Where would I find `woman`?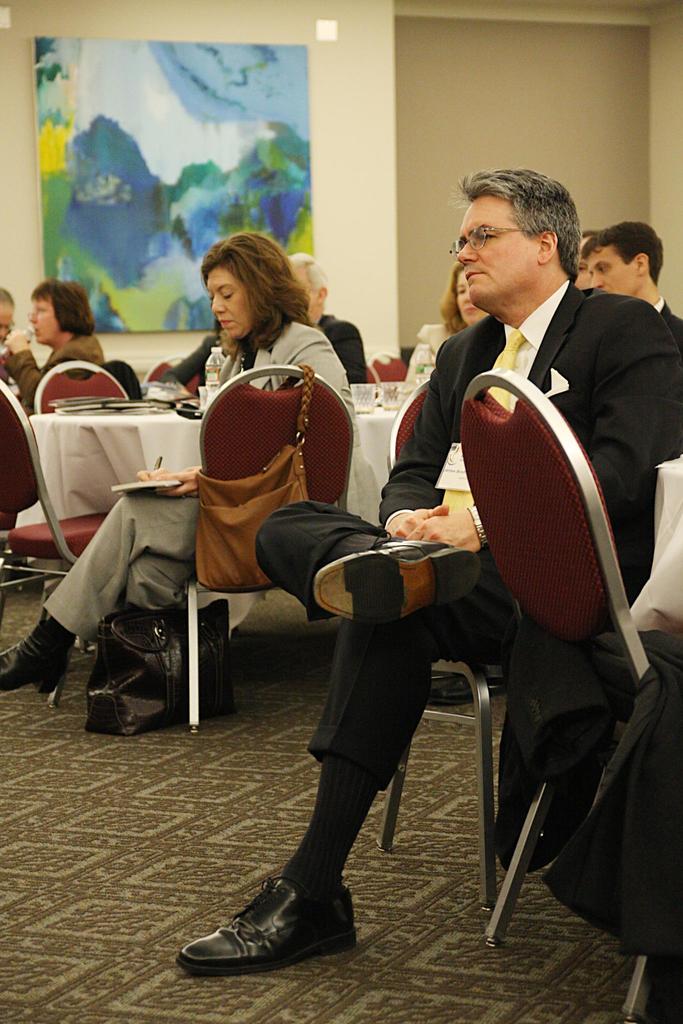
At x1=404, y1=259, x2=491, y2=394.
